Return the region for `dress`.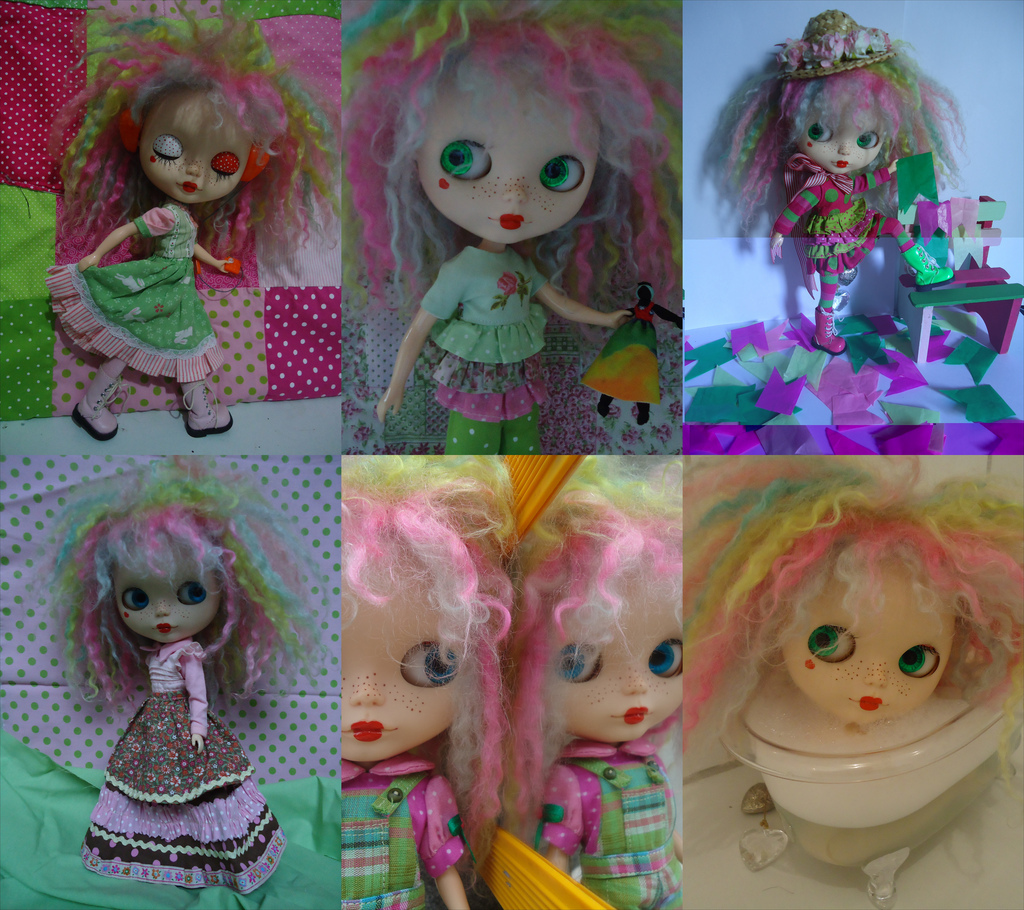
342/756/477/908.
